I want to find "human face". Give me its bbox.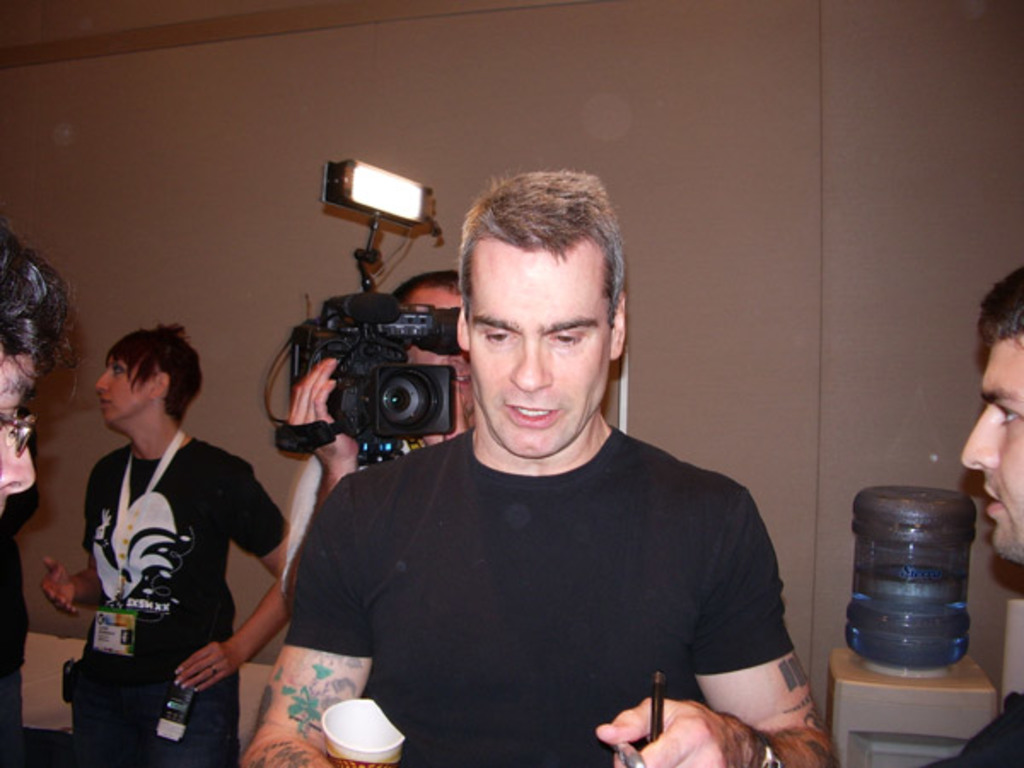
952:338:1022:560.
